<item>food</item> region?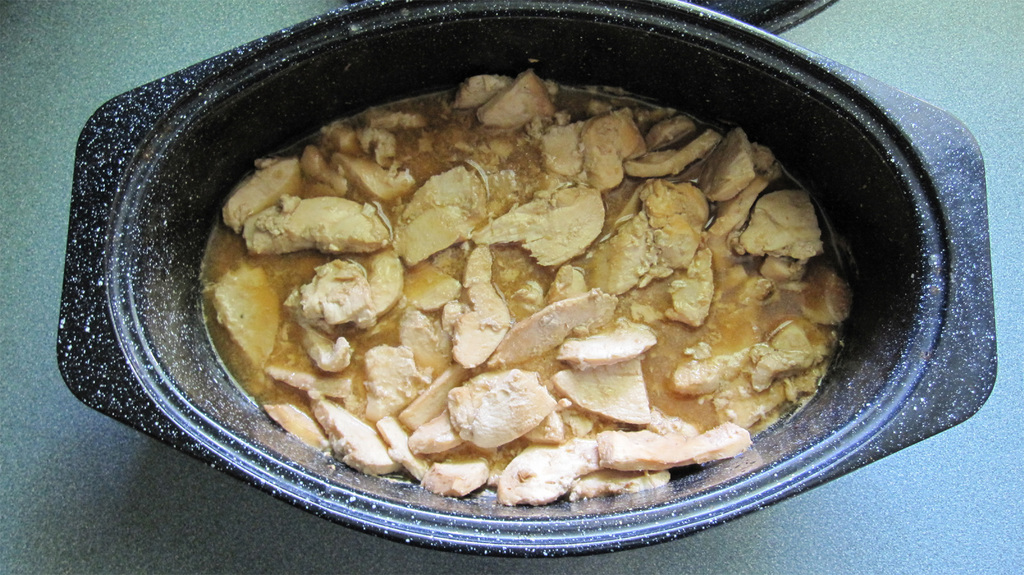
BBox(193, 76, 863, 498)
